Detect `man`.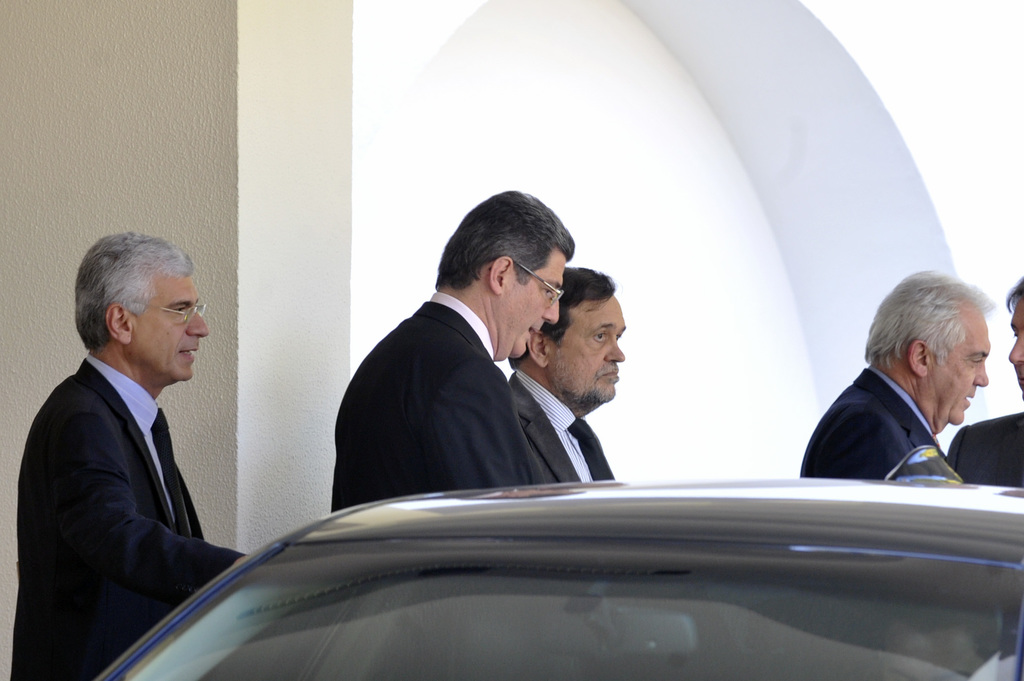
Detected at (948, 276, 1023, 487).
